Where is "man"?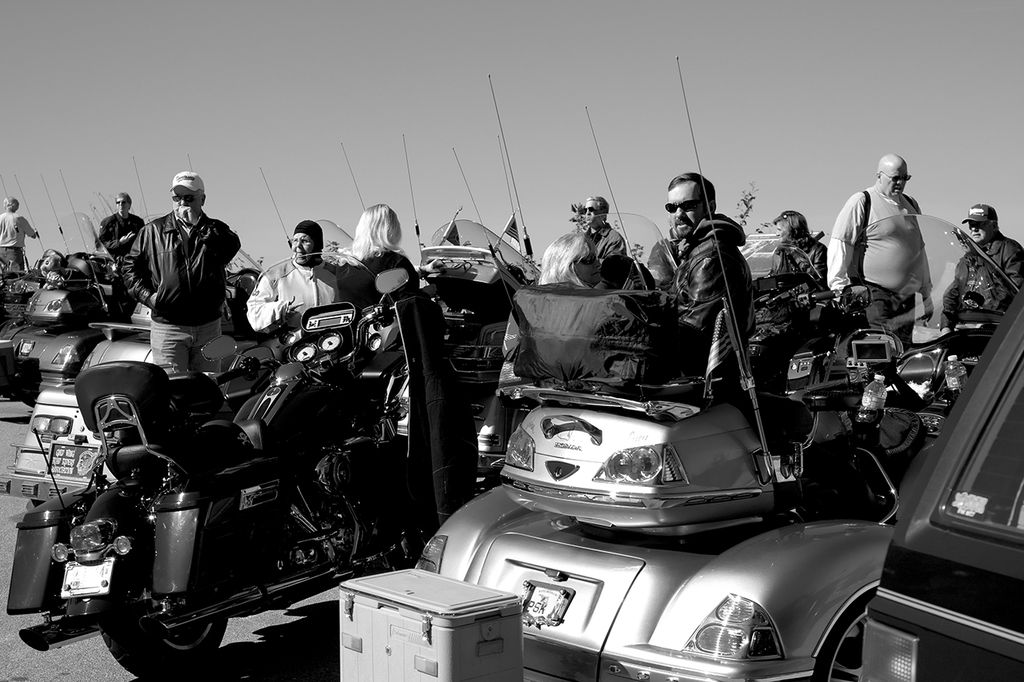
[245,221,350,330].
